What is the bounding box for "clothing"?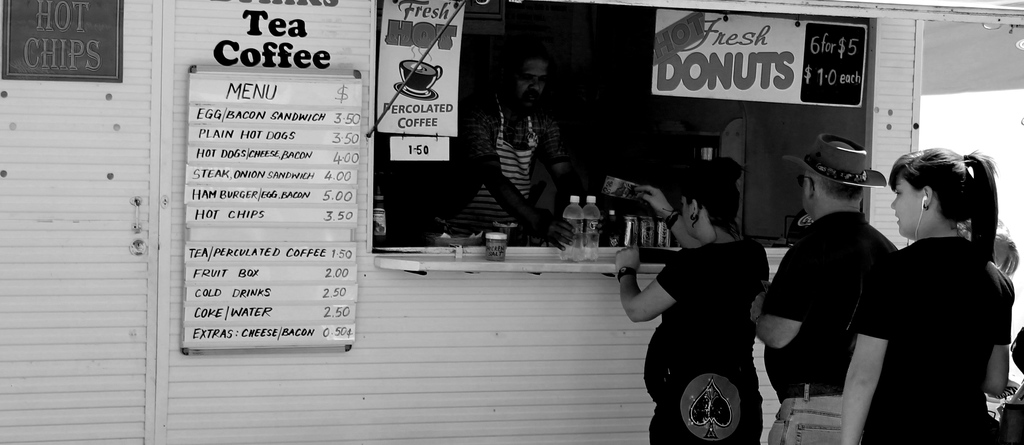
l=847, t=188, r=1011, b=437.
